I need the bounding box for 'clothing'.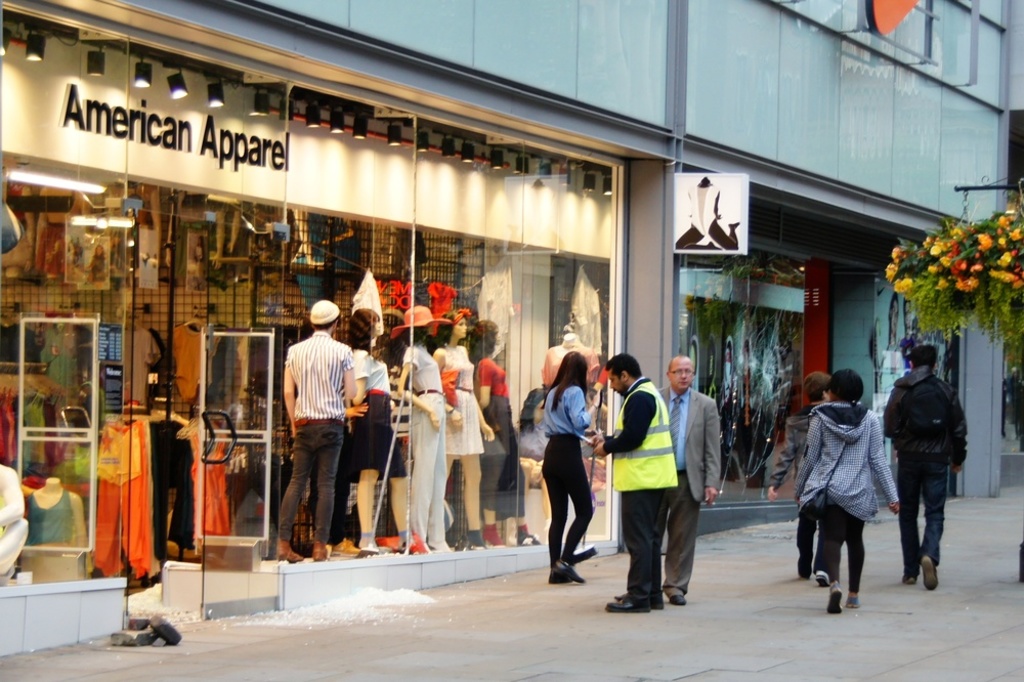
Here it is: left=440, top=345, right=488, bottom=461.
